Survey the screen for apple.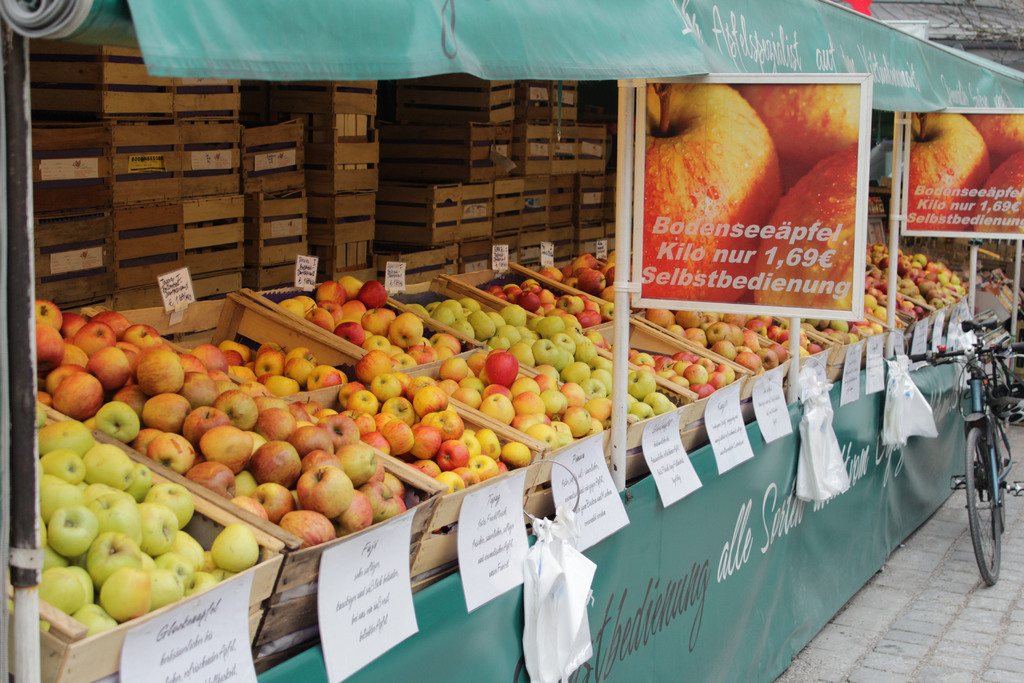
Survey found: (646, 83, 784, 302).
